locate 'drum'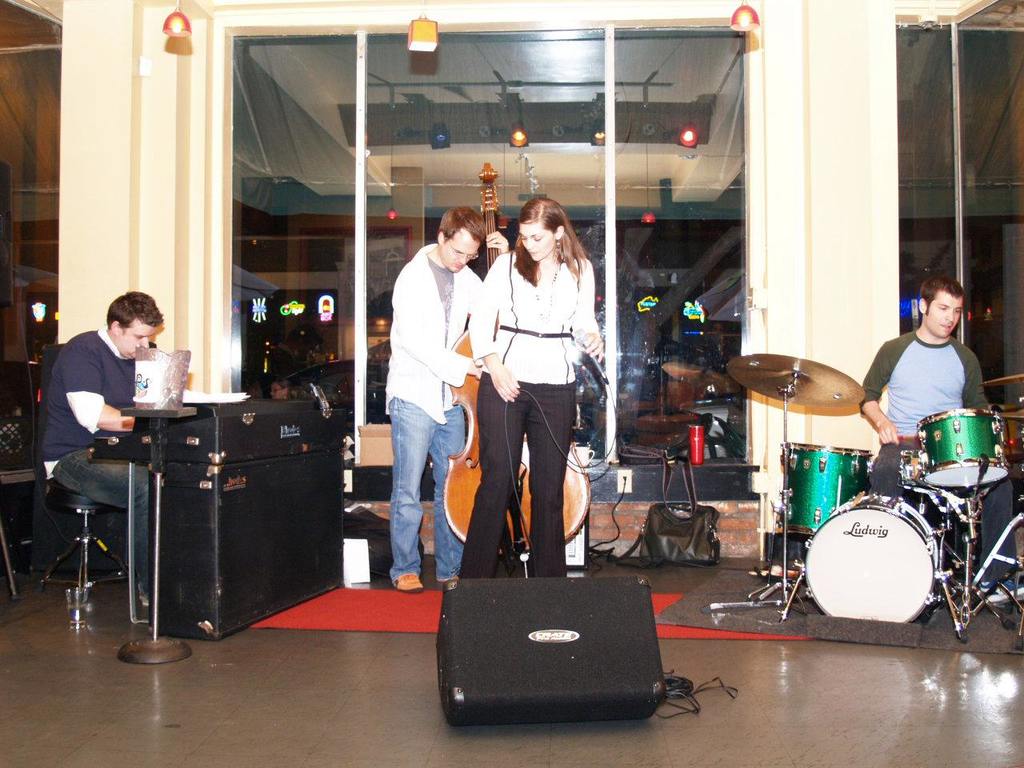
778,444,871,538
